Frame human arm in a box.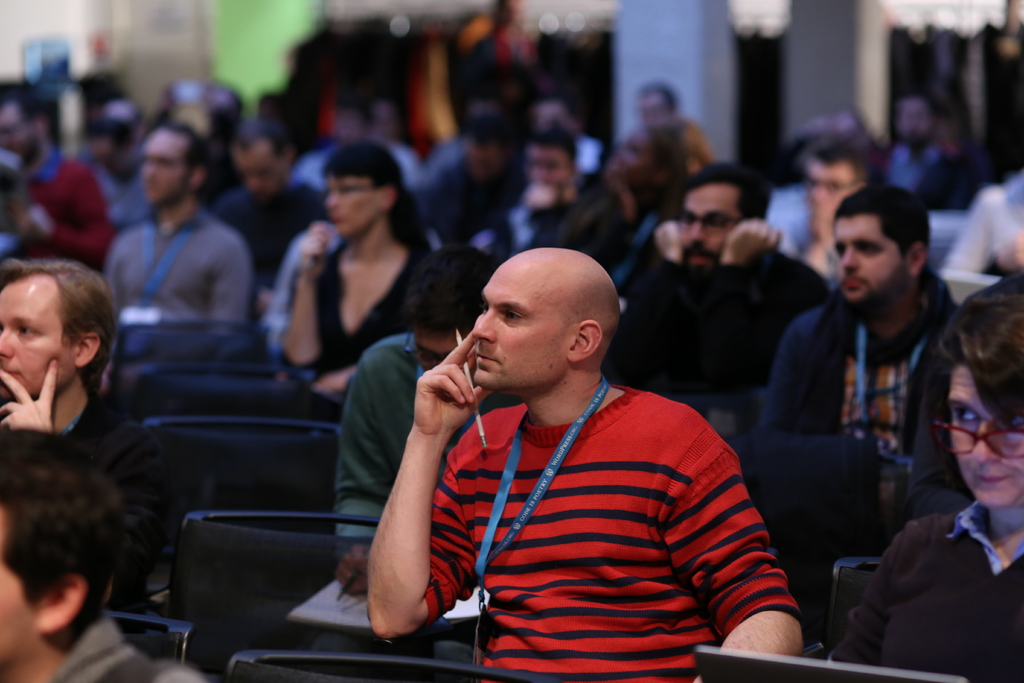
{"x1": 95, "y1": 664, "x2": 170, "y2": 682}.
